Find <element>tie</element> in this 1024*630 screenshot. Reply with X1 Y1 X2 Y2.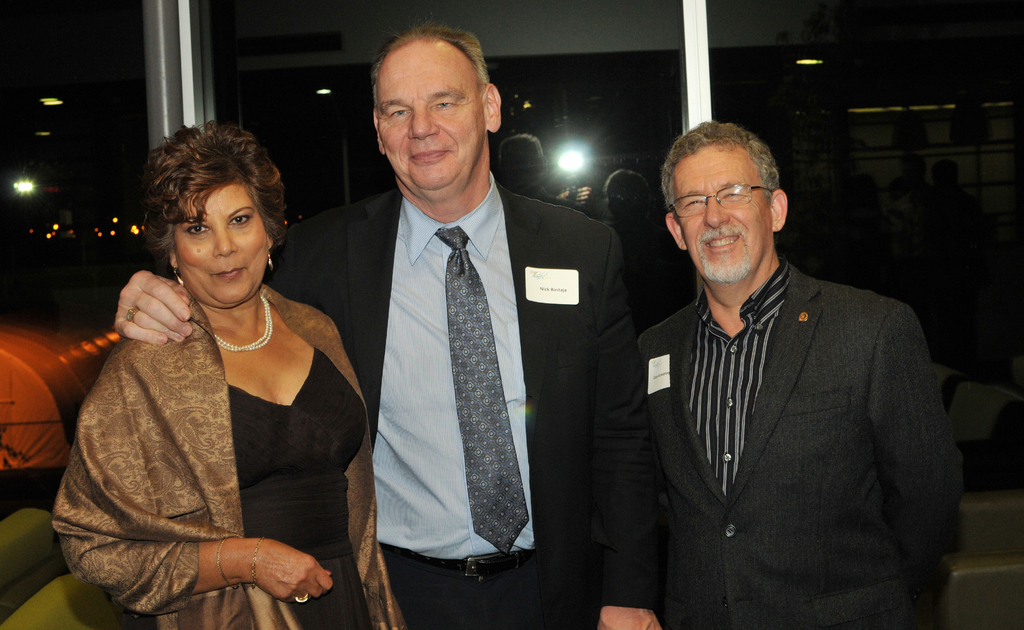
434 227 529 550.
